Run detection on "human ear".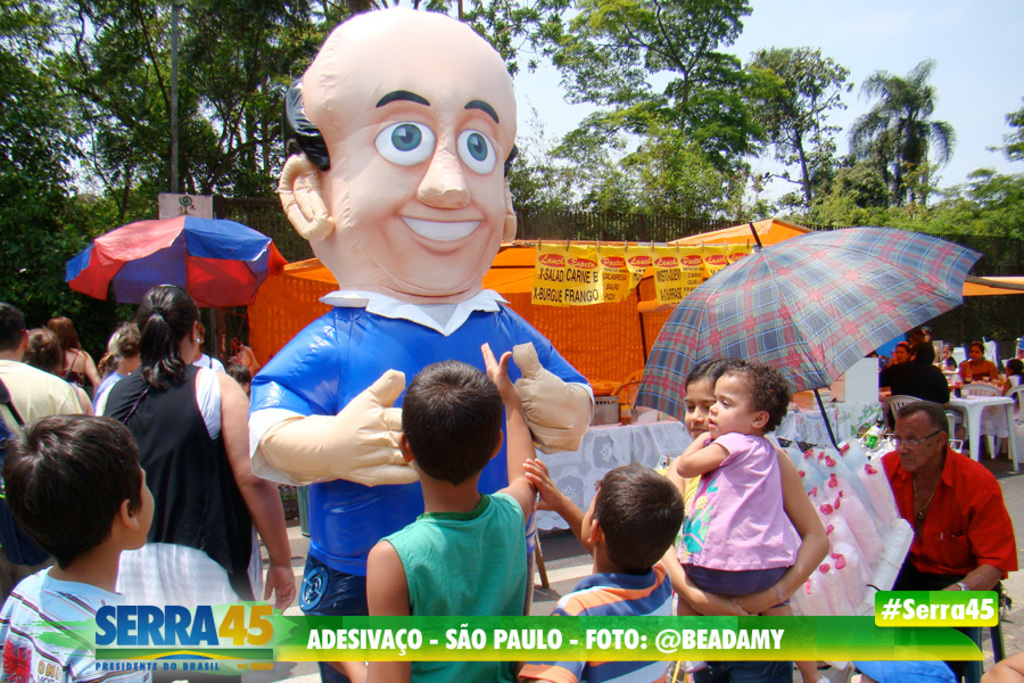
Result: bbox=(119, 500, 143, 532).
